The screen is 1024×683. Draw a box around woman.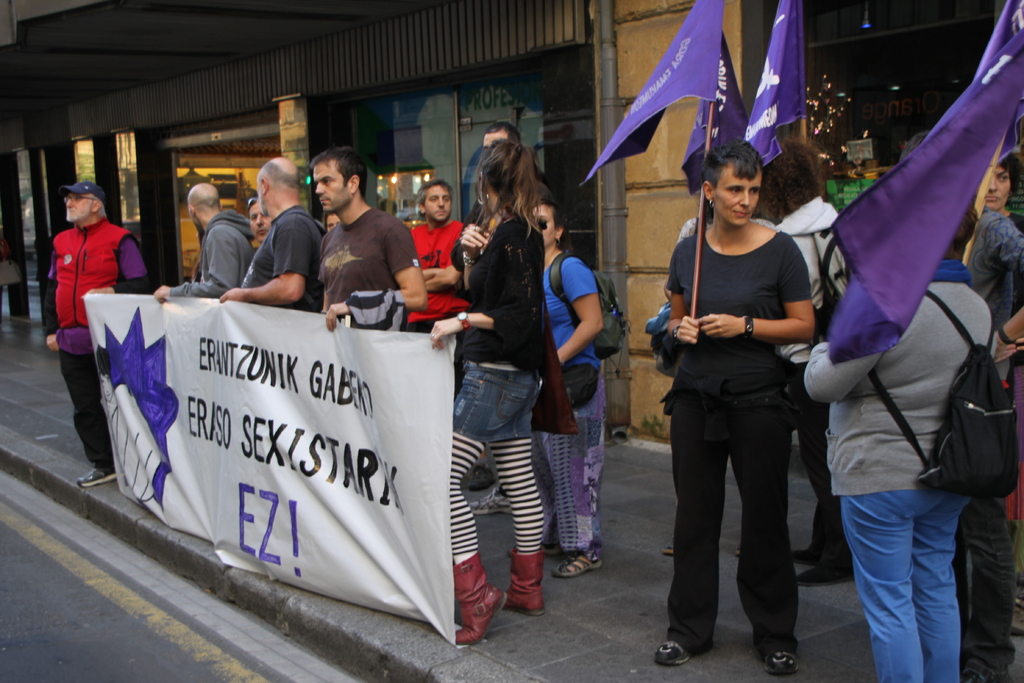
[left=421, top=144, right=552, bottom=646].
